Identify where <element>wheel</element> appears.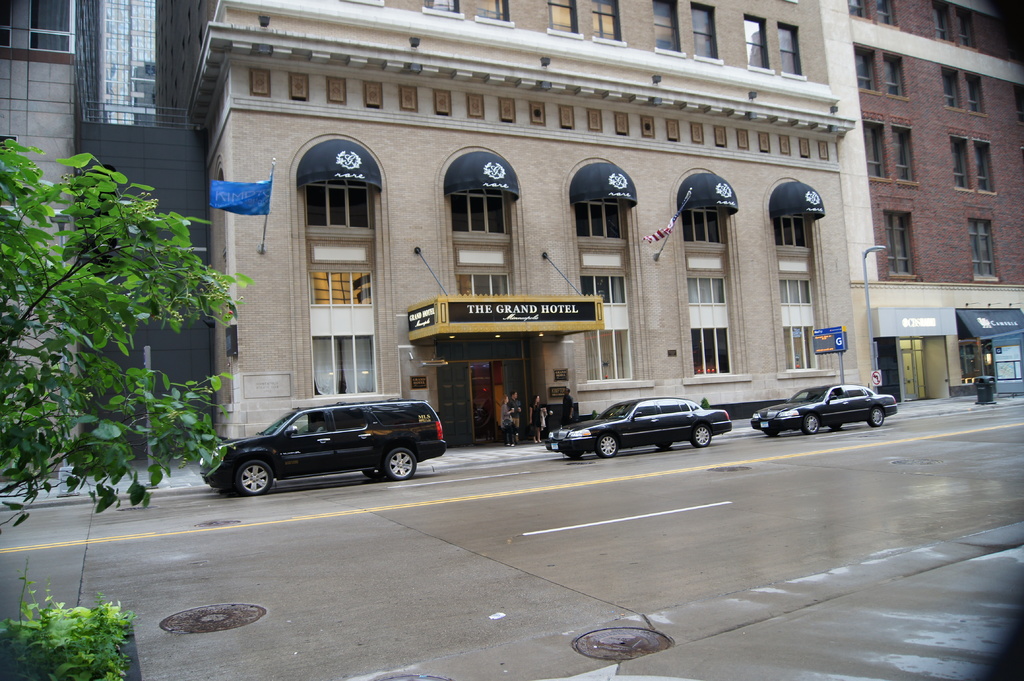
Appears at BBox(765, 431, 779, 438).
